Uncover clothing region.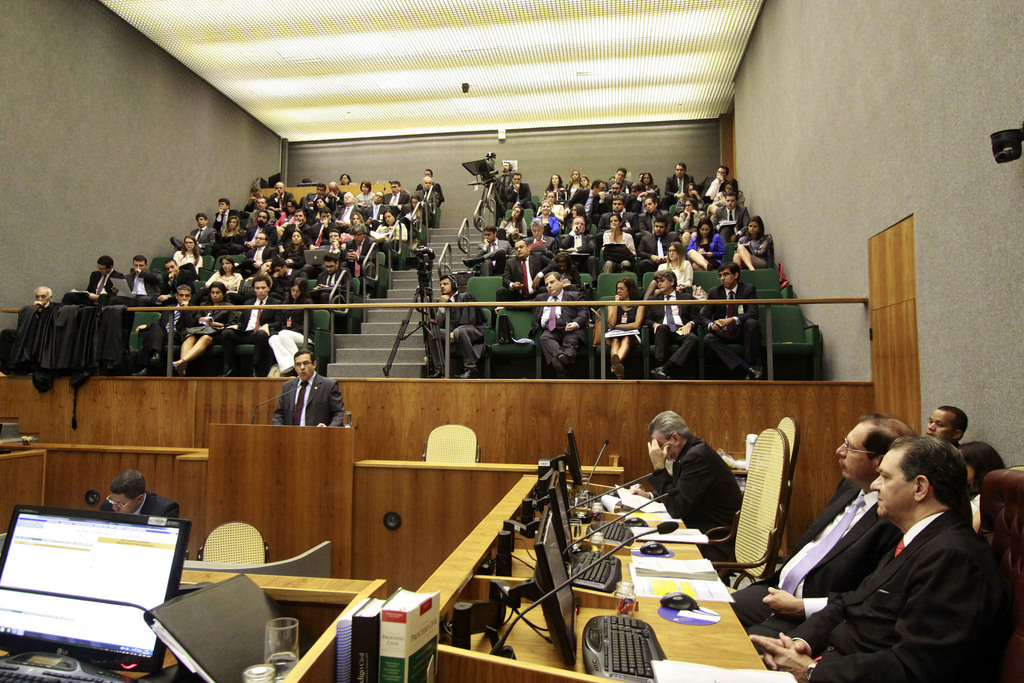
Uncovered: [175, 250, 203, 271].
